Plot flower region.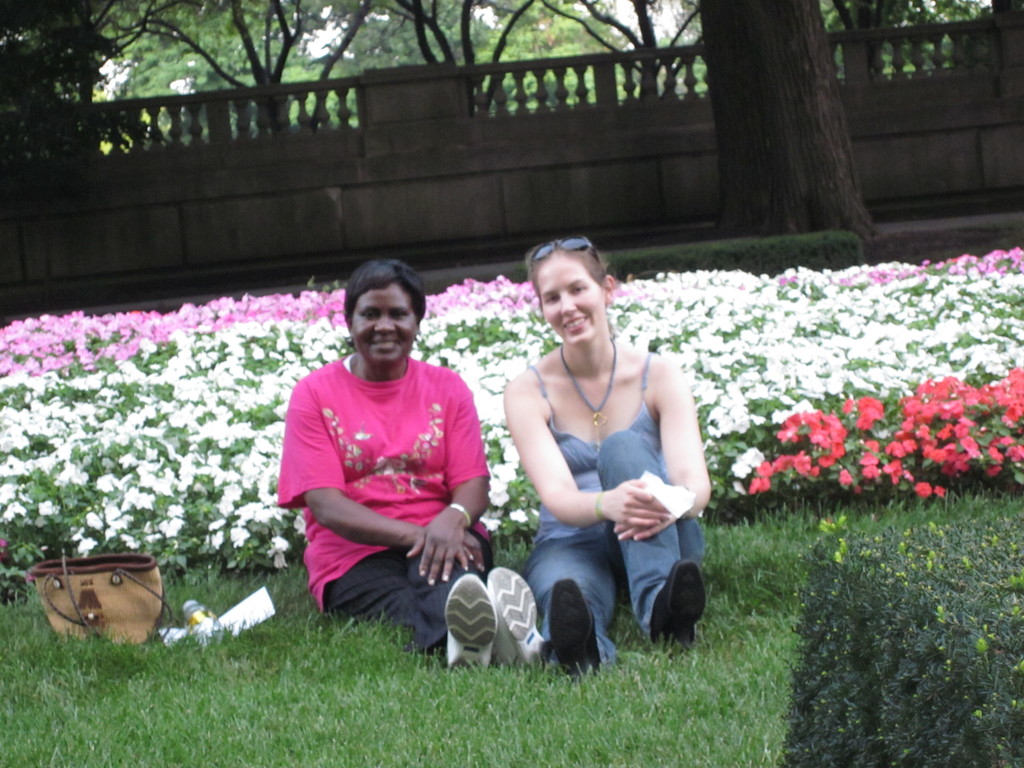
Plotted at x1=855 y1=407 x2=881 y2=427.
